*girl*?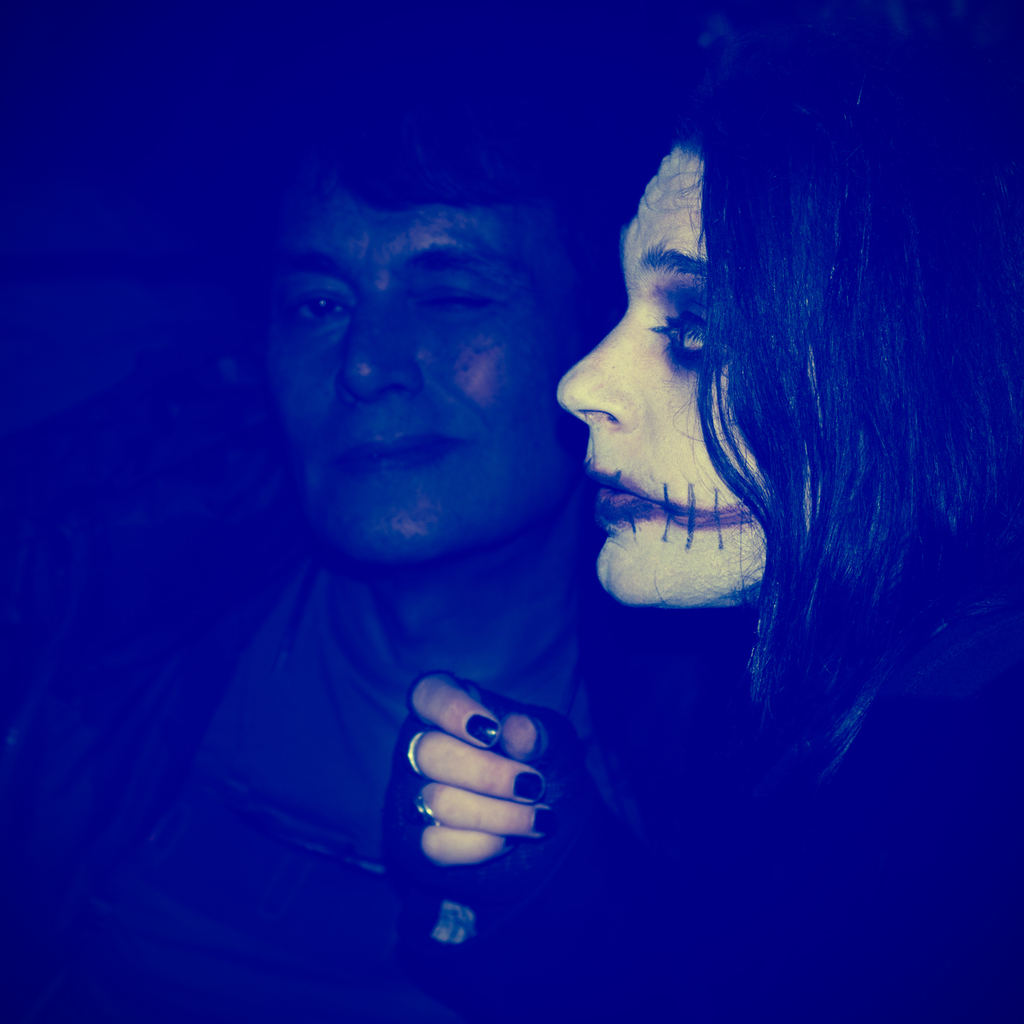
l=385, t=102, r=1023, b=1017
